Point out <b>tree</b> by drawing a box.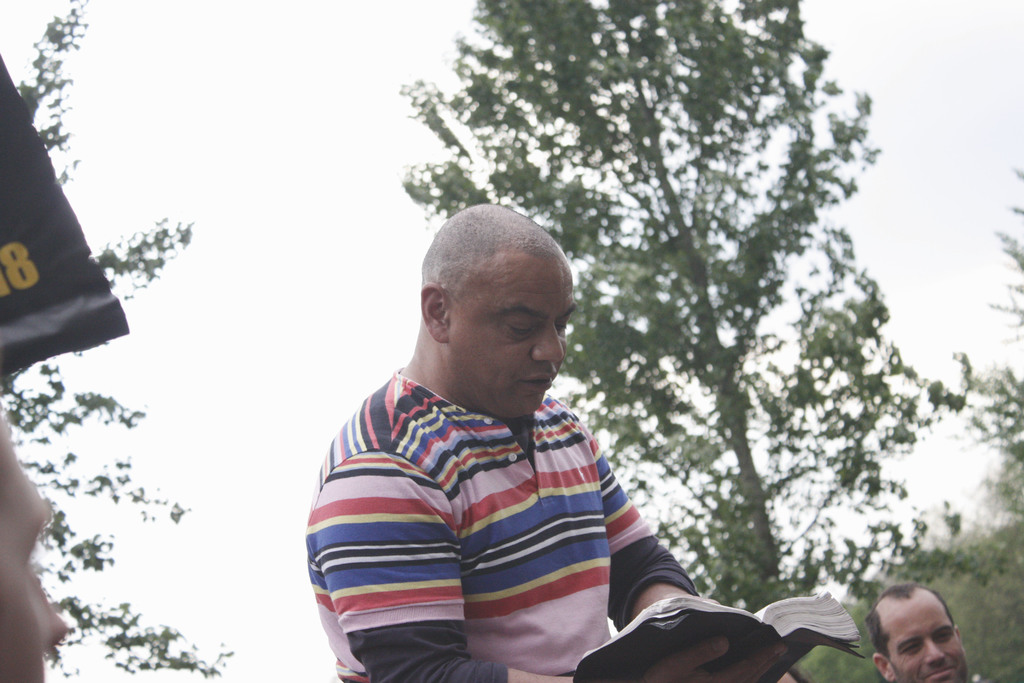
0, 0, 232, 682.
